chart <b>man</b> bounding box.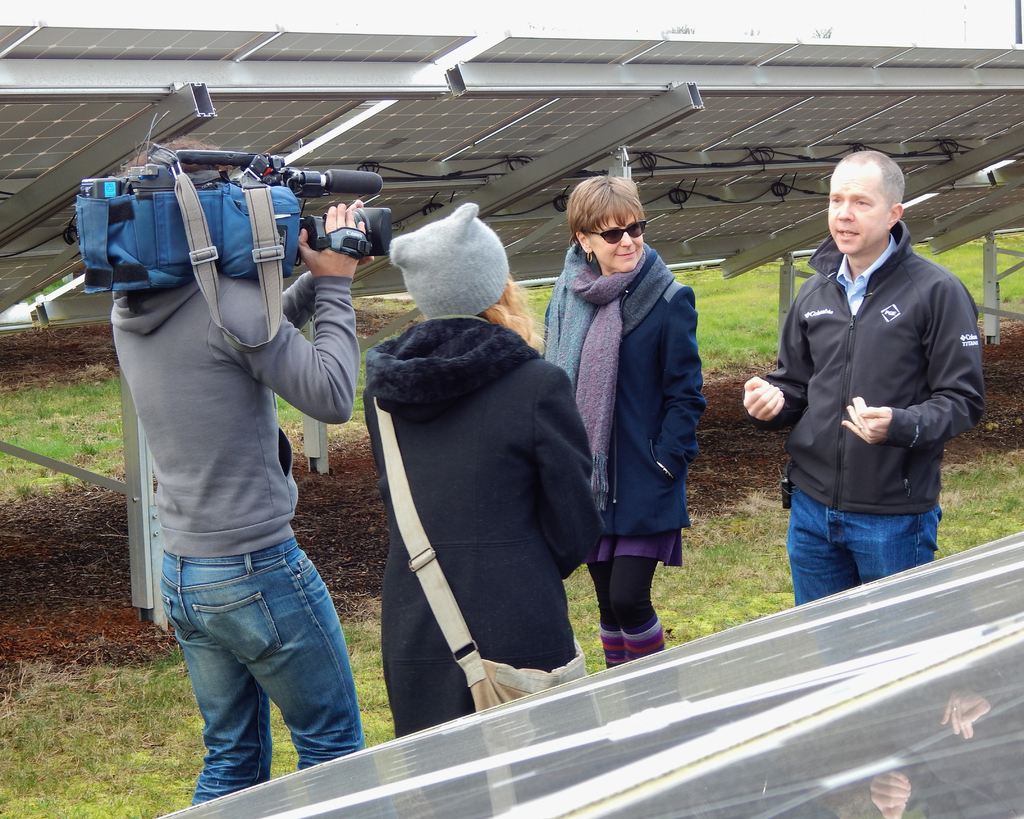
Charted: pyautogui.locateOnScreen(758, 150, 984, 629).
